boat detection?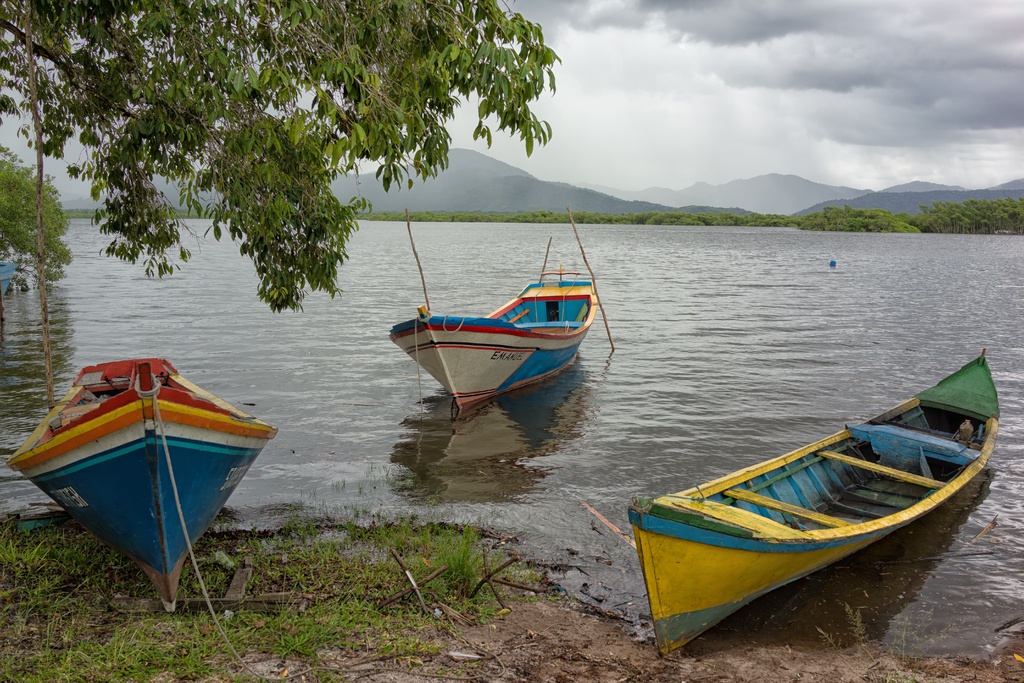
0/260/19/299
